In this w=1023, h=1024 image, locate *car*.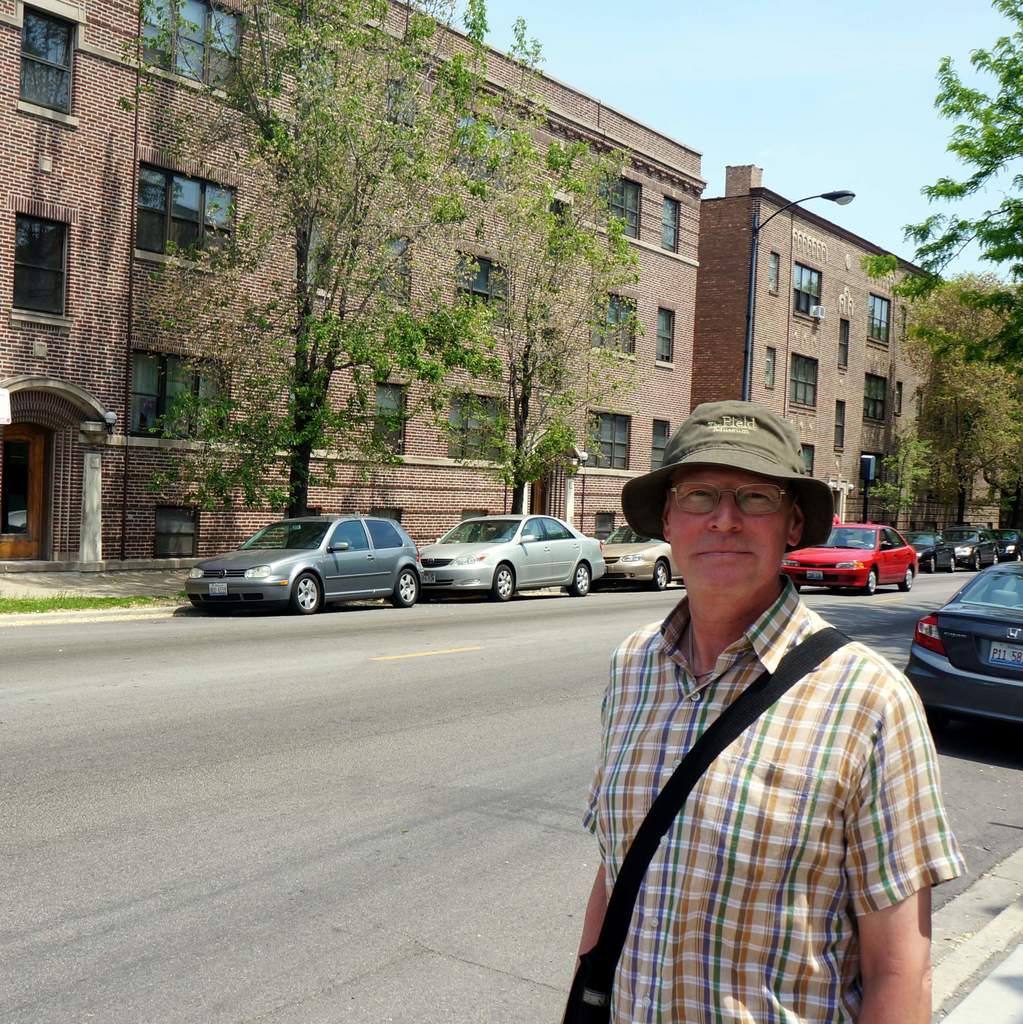
Bounding box: (900,550,1022,746).
